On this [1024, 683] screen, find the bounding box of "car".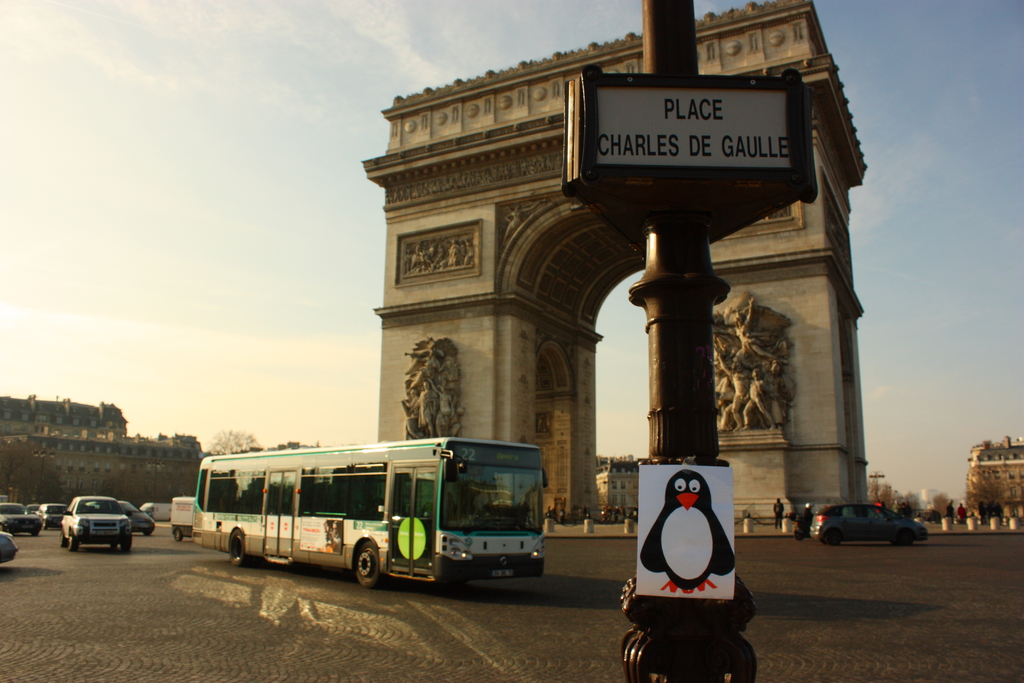
Bounding box: l=63, t=491, r=135, b=550.
